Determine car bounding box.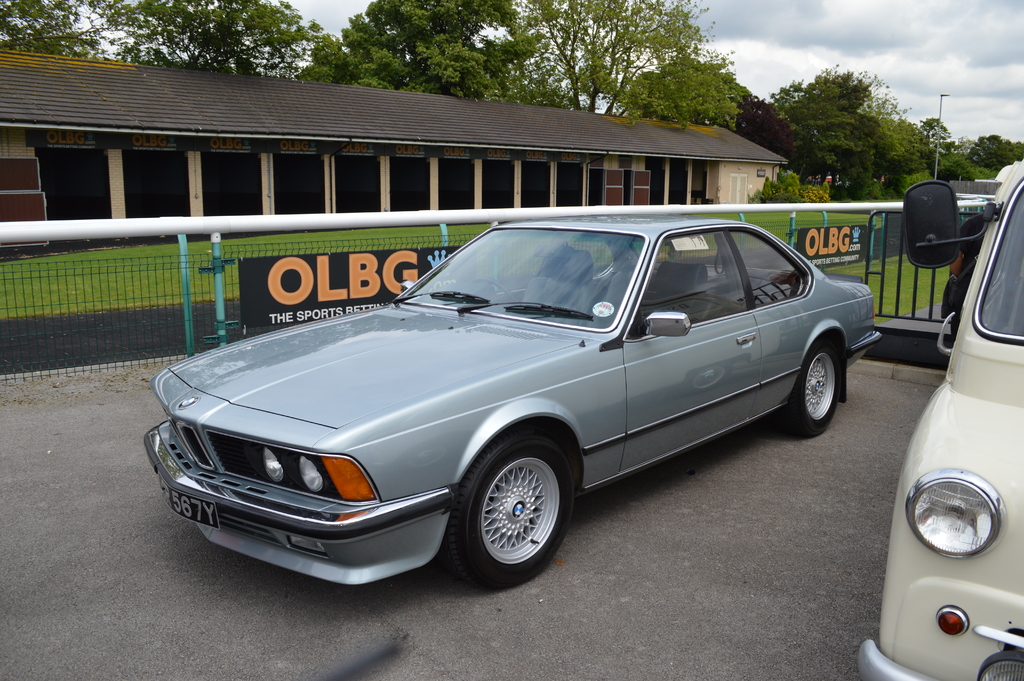
Determined: <bbox>852, 156, 1023, 680</bbox>.
